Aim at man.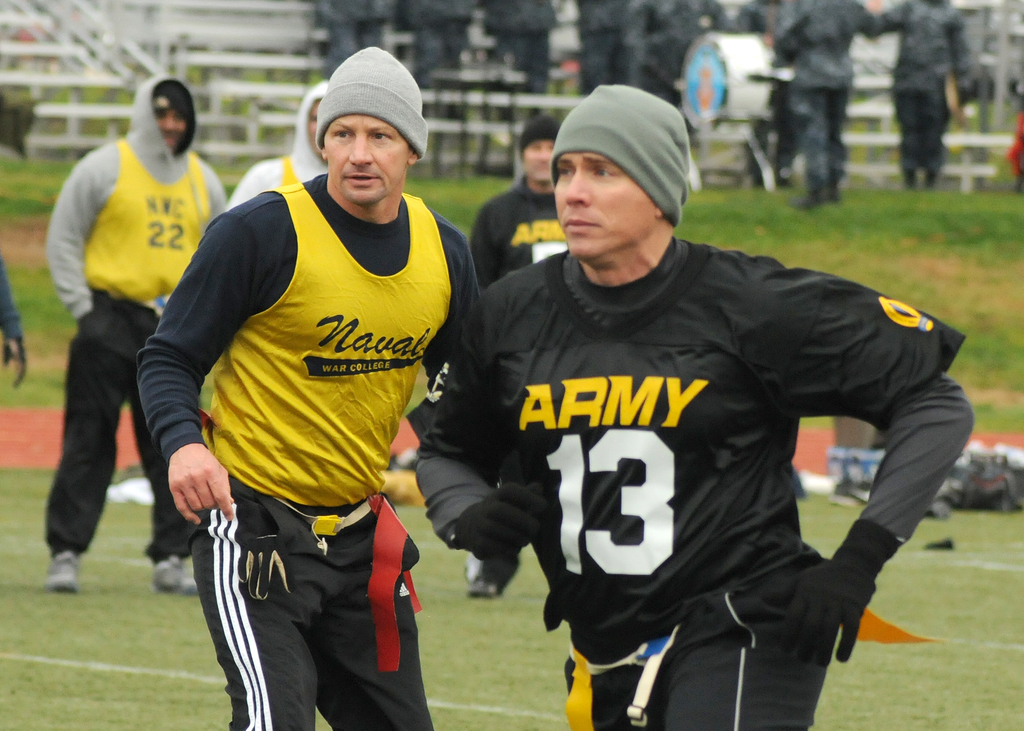
Aimed at (461, 113, 576, 596).
